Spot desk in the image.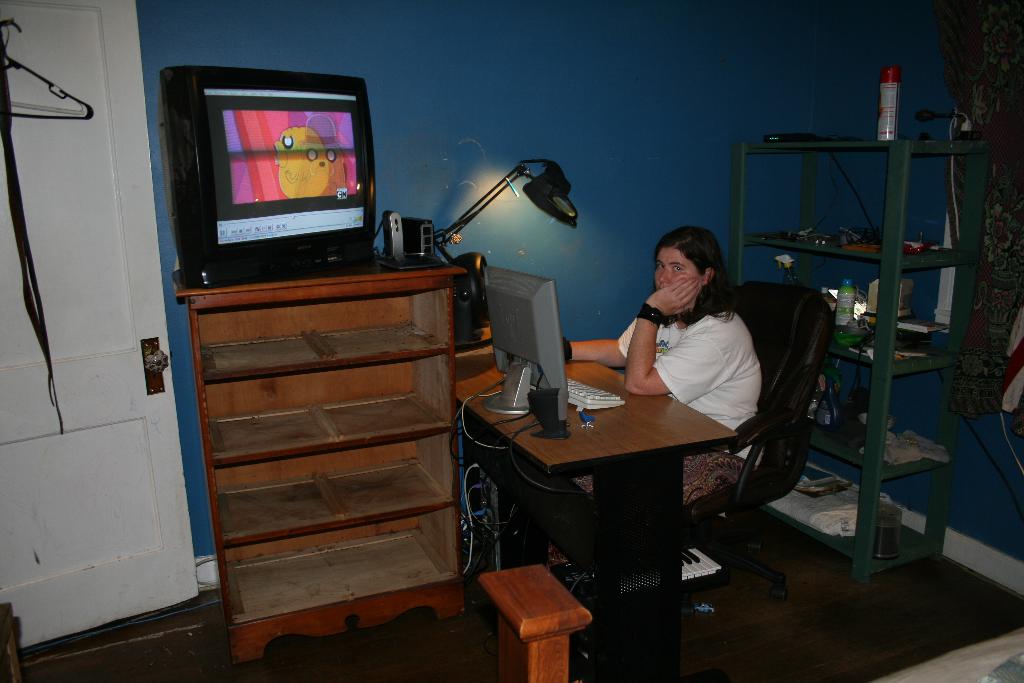
desk found at (left=168, top=242, right=468, bottom=670).
